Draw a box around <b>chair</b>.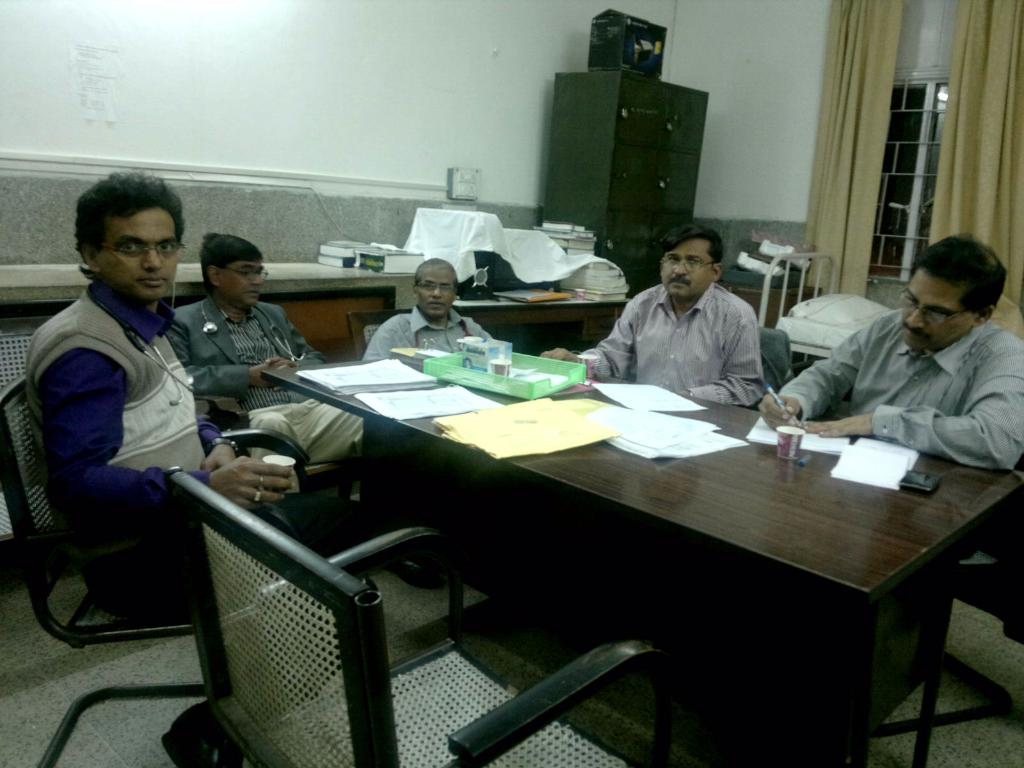
l=0, t=317, r=215, b=590.
